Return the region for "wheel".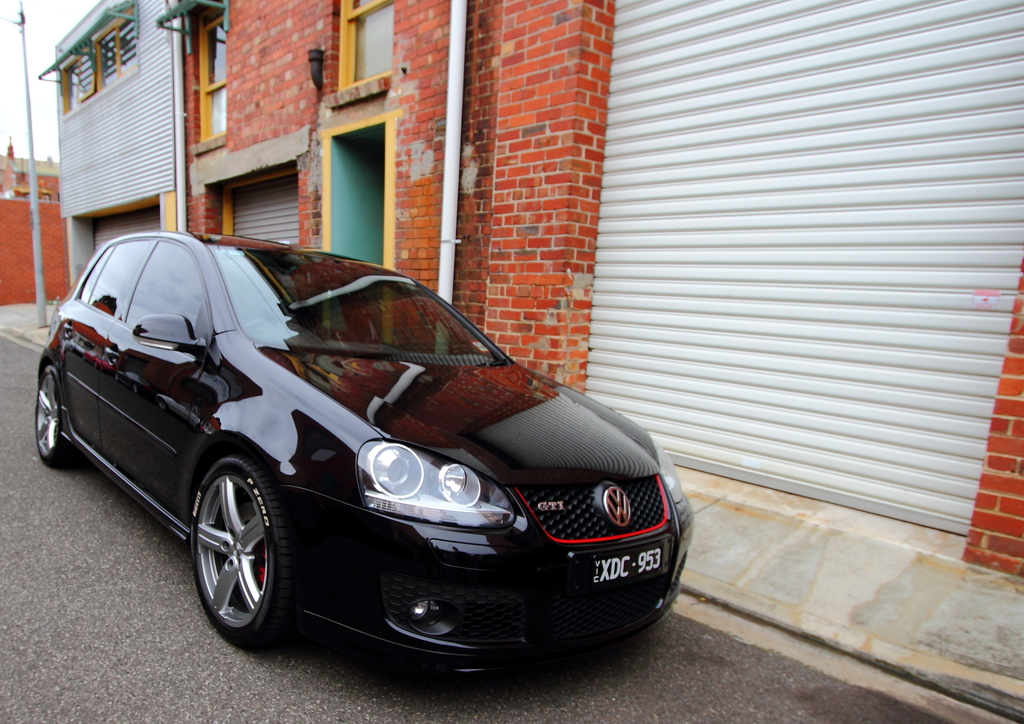
x1=30 y1=362 x2=83 y2=472.
